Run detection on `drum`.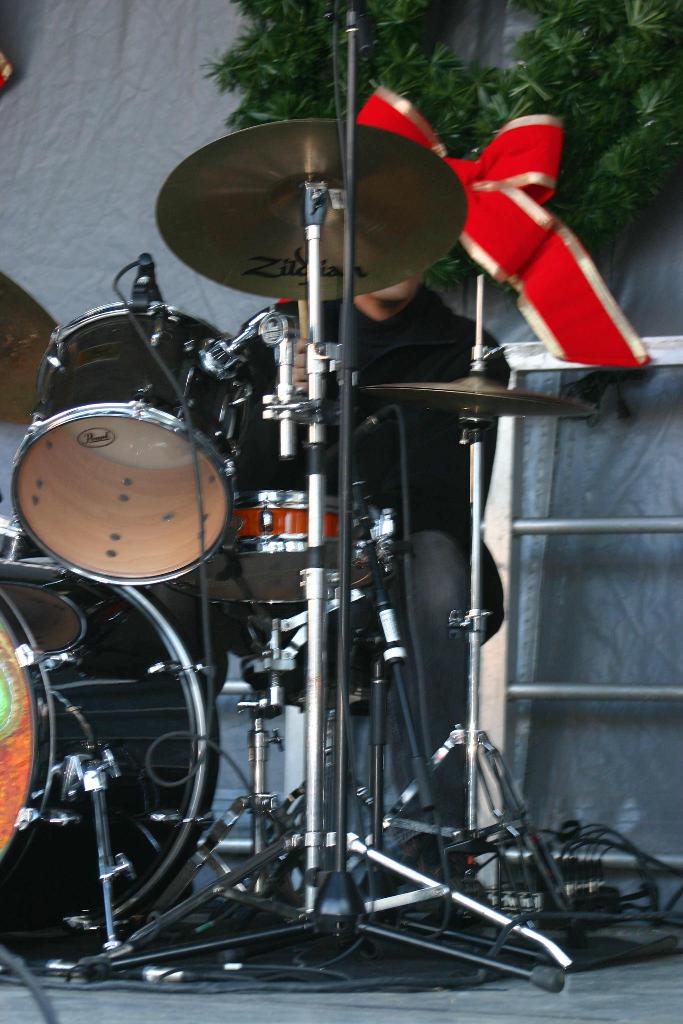
Result: box(0, 554, 222, 961).
